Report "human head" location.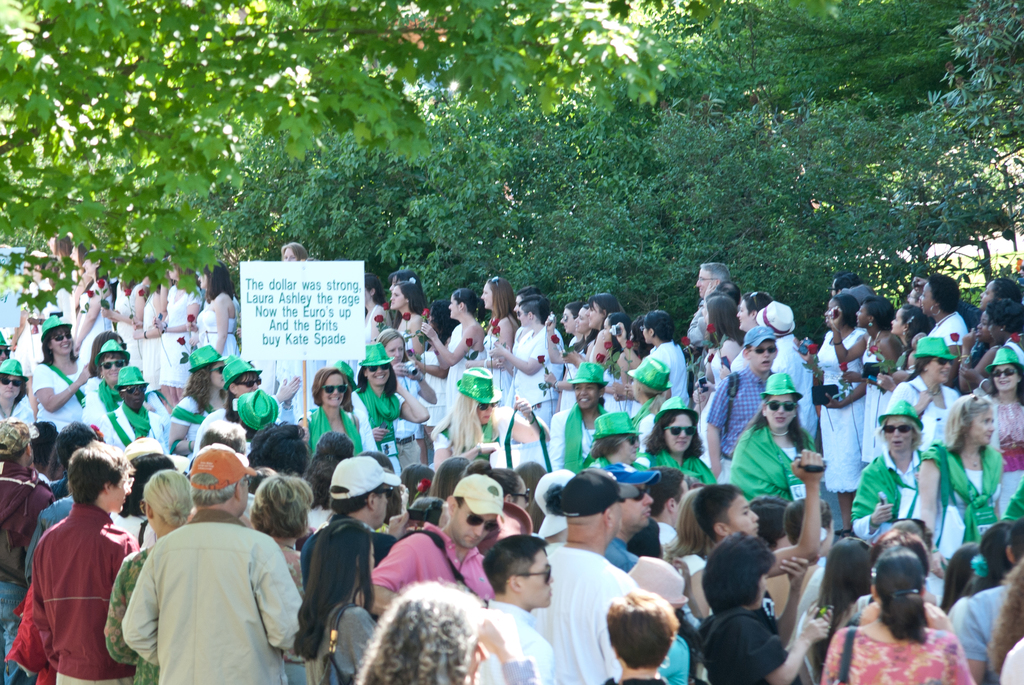
Report: crop(921, 270, 961, 319).
